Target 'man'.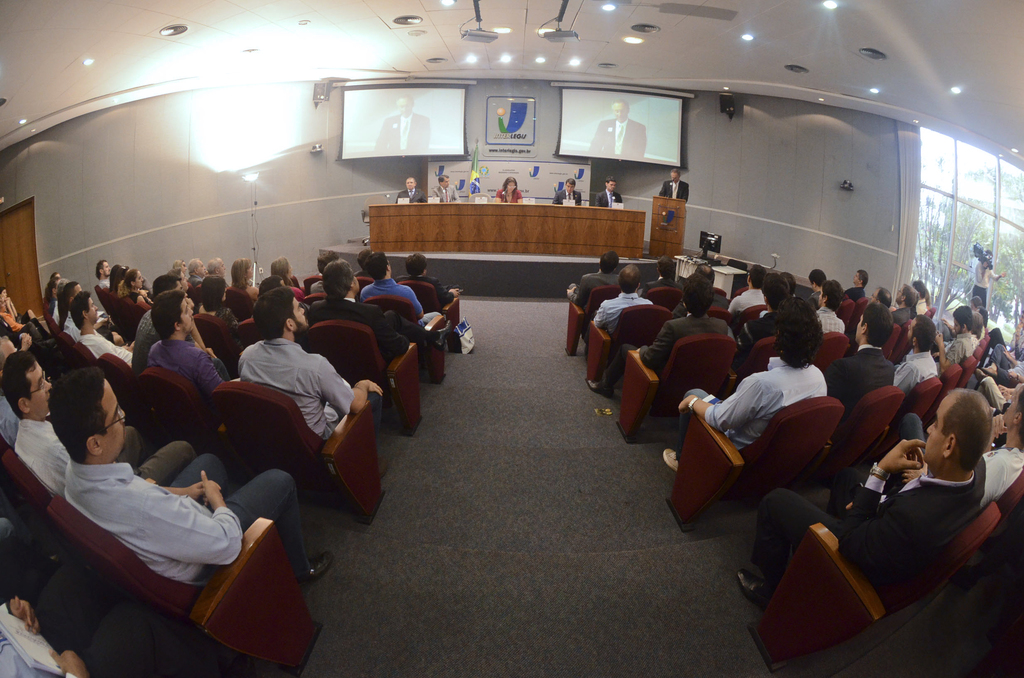
Target region: region(395, 254, 463, 307).
